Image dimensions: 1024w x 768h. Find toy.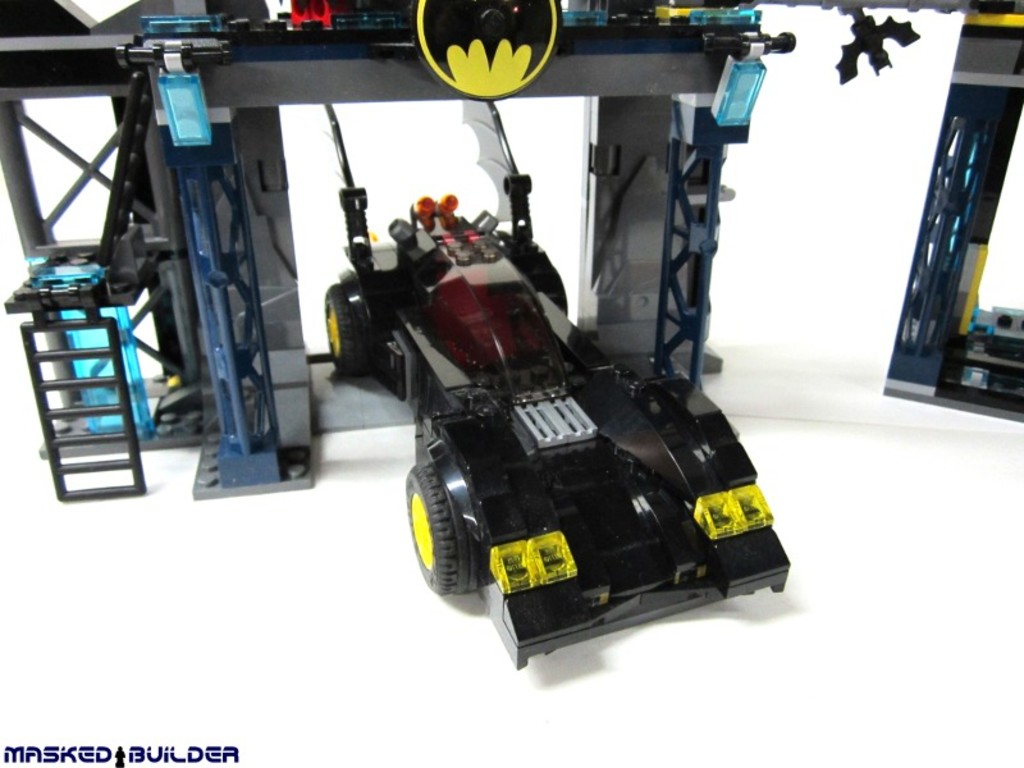
x1=314 y1=95 x2=794 y2=692.
